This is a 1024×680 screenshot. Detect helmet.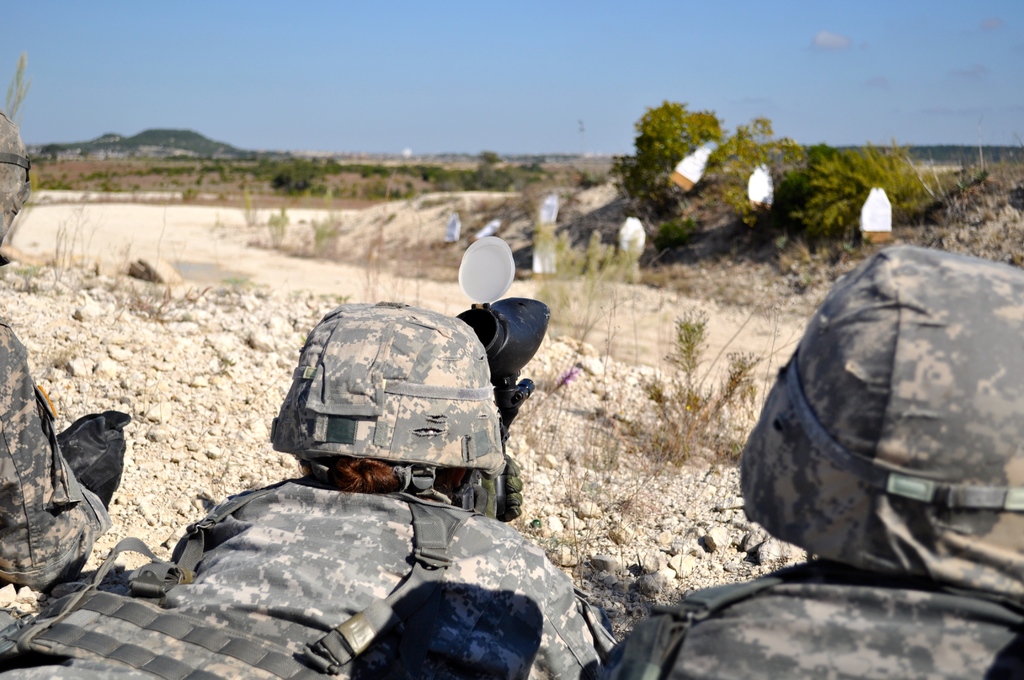
BBox(266, 315, 508, 507).
